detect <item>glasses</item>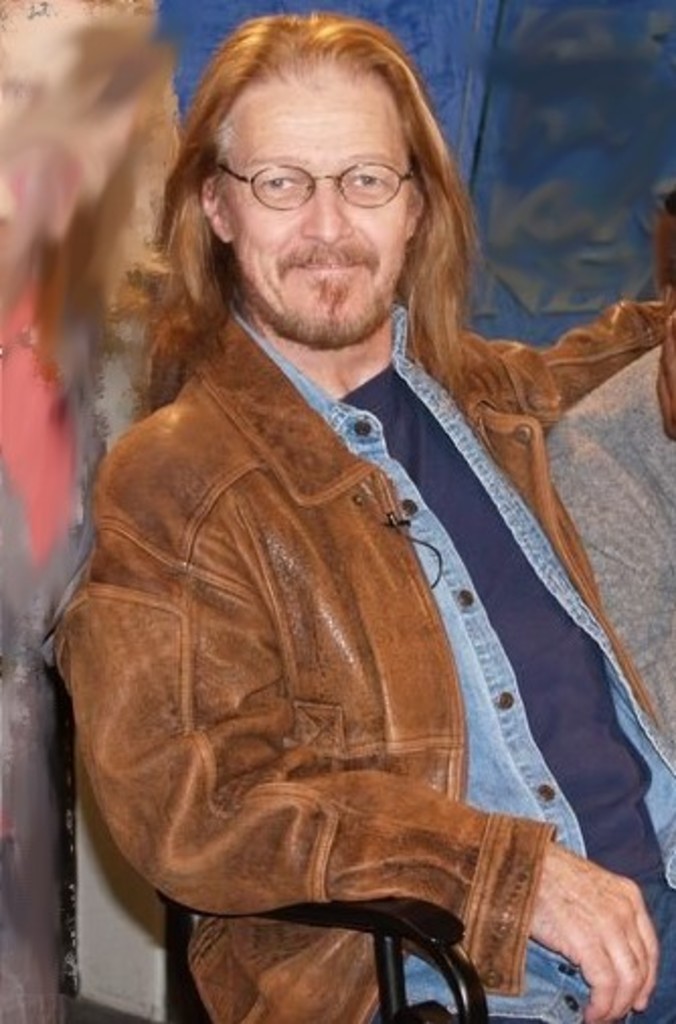
l=208, t=134, r=437, b=210
